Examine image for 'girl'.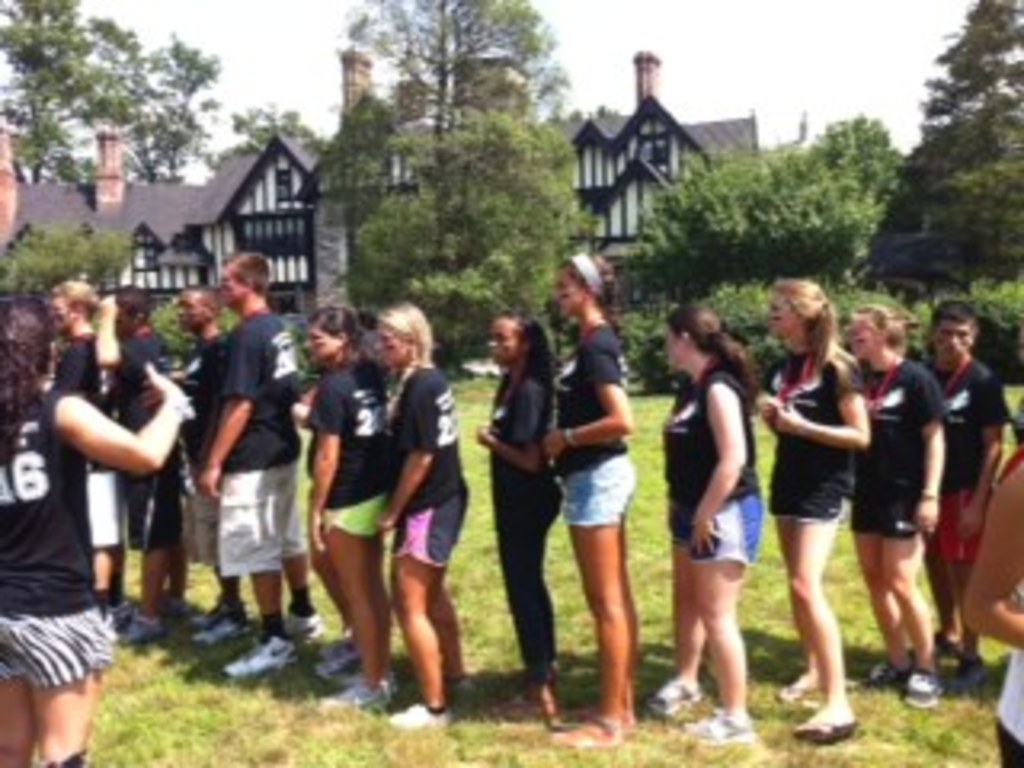
Examination result: left=307, top=304, right=387, bottom=717.
